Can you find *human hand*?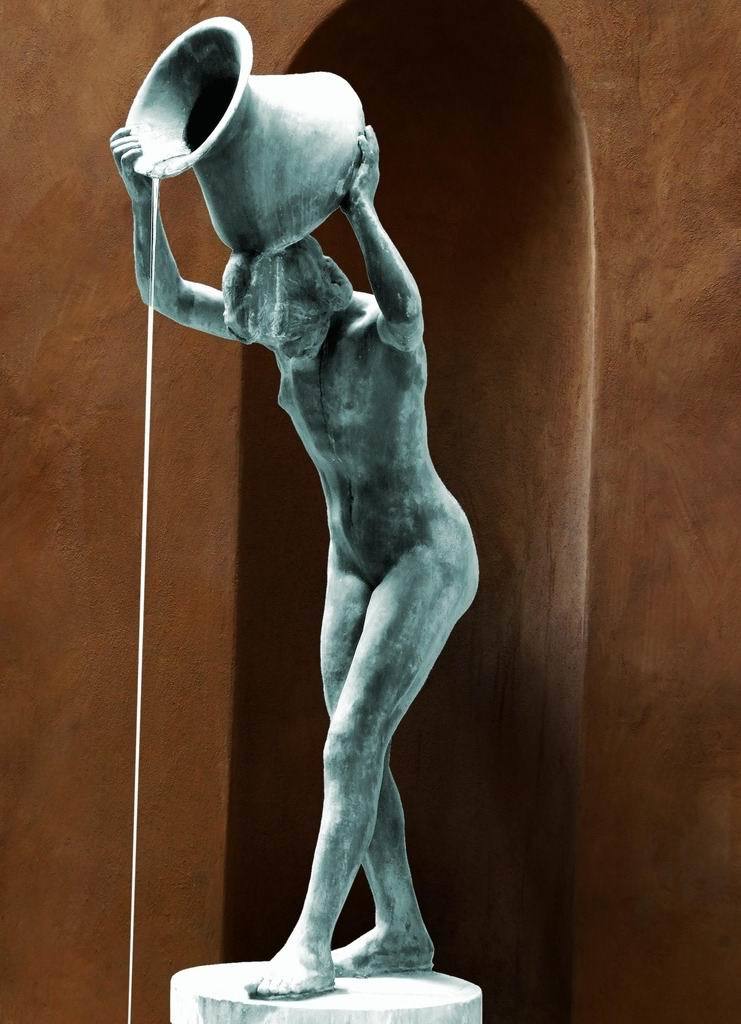
Yes, bounding box: bbox(338, 124, 382, 217).
